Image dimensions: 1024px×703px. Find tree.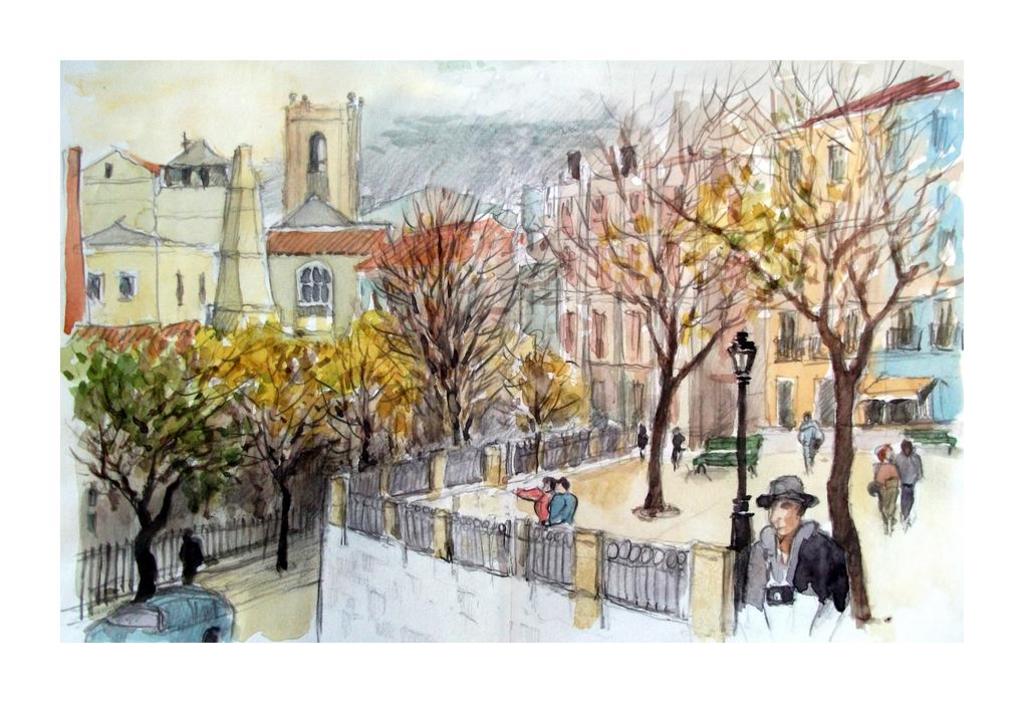
{"left": 514, "top": 58, "right": 817, "bottom": 517}.
